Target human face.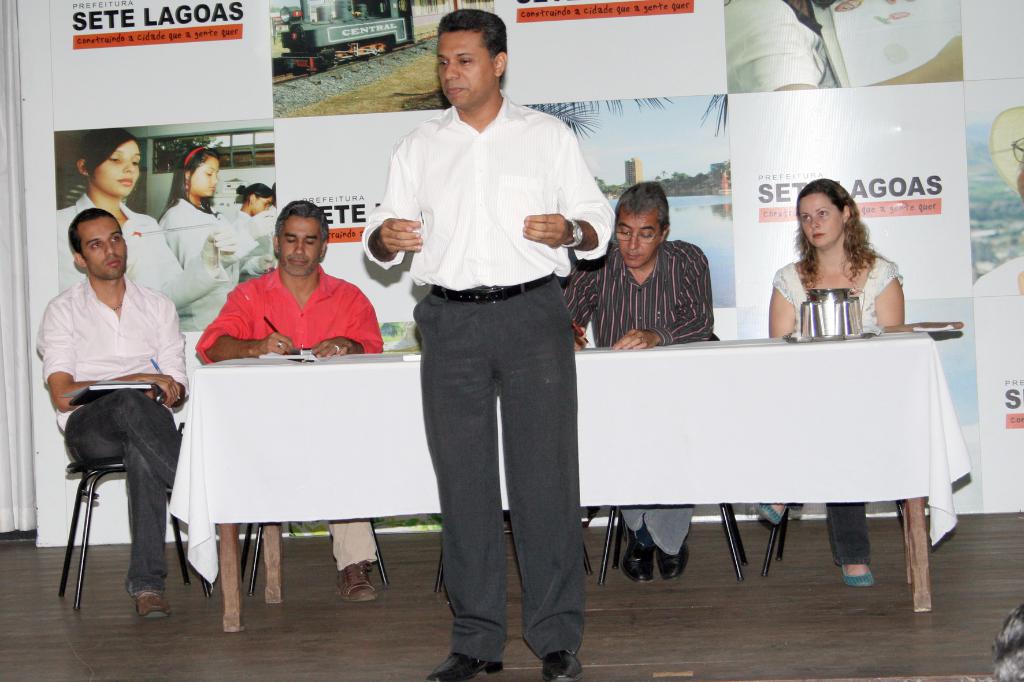
Target region: [84,214,125,280].
